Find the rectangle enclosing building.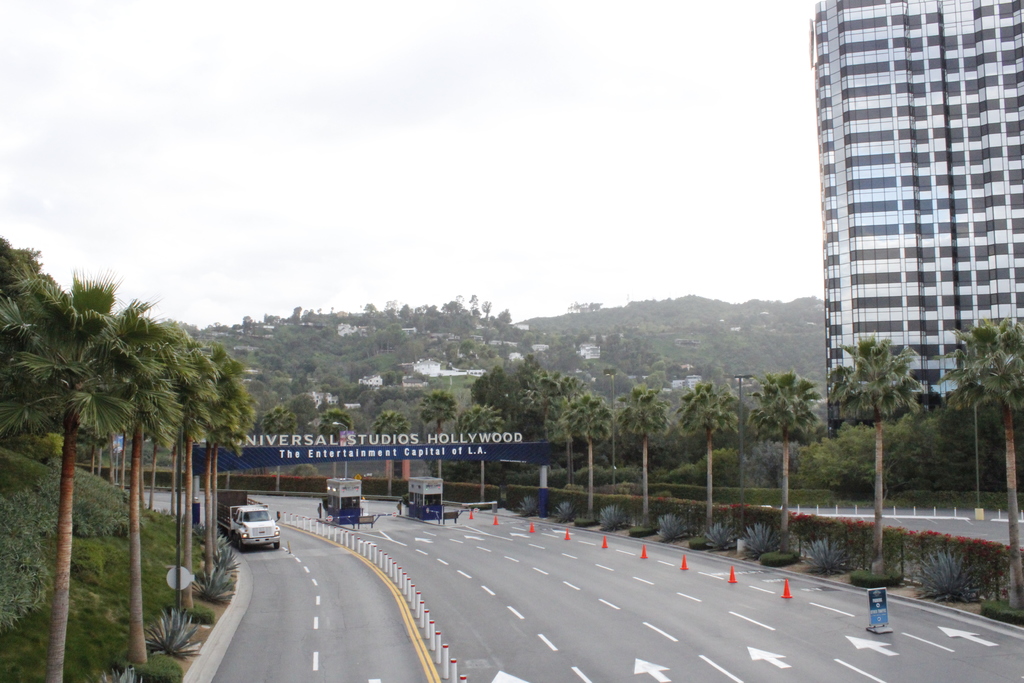
<box>528,344,550,356</box>.
